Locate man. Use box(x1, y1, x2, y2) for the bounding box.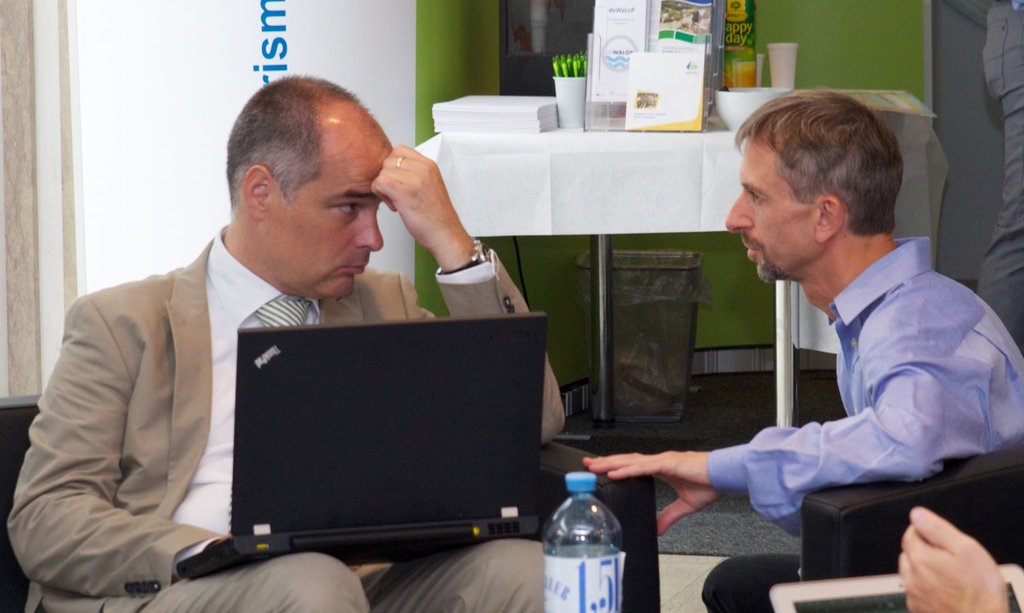
box(582, 91, 1023, 612).
